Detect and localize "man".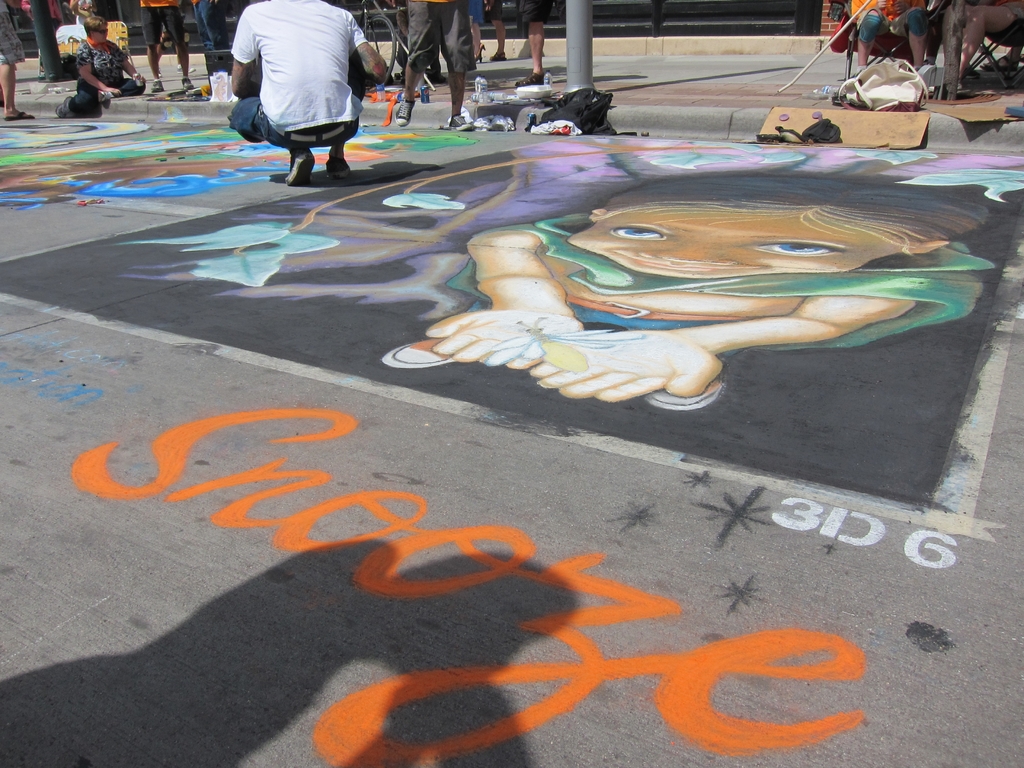
Localized at BBox(478, 0, 511, 68).
